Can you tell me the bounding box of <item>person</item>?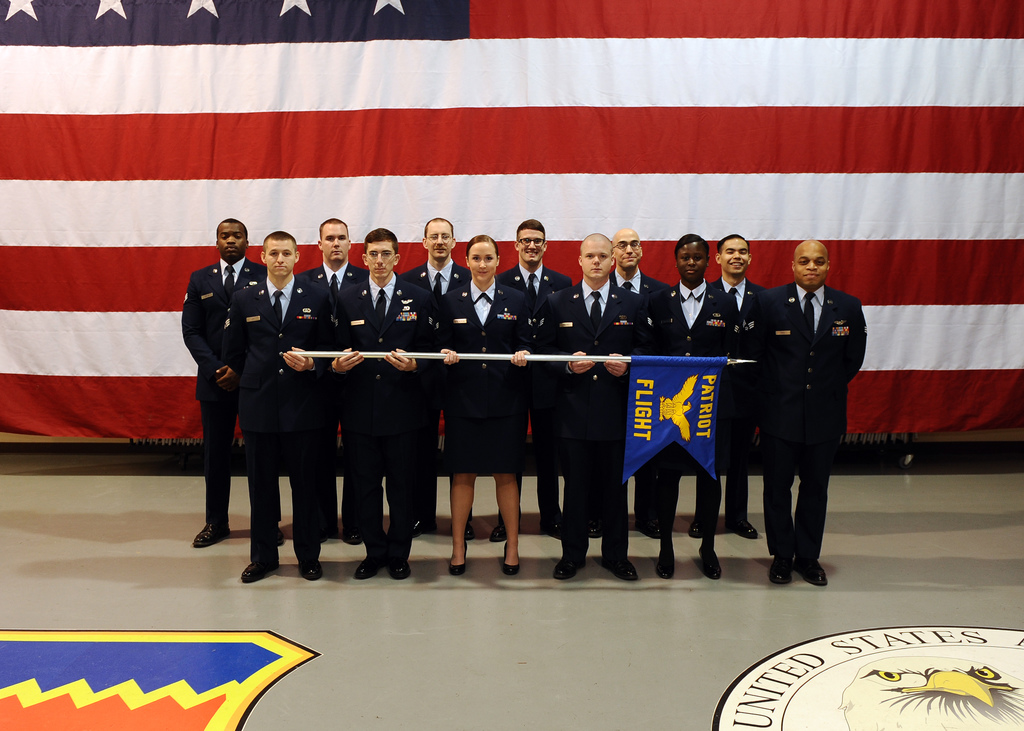
[397,215,474,536].
